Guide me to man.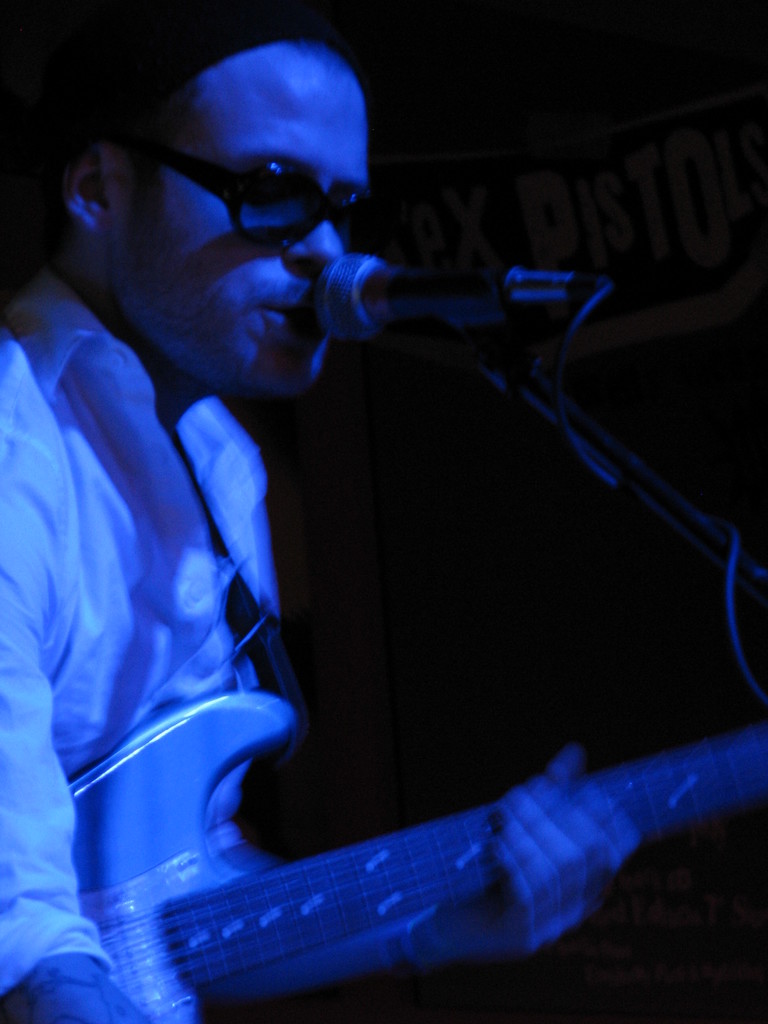
Guidance: <bbox>16, 55, 678, 959</bbox>.
